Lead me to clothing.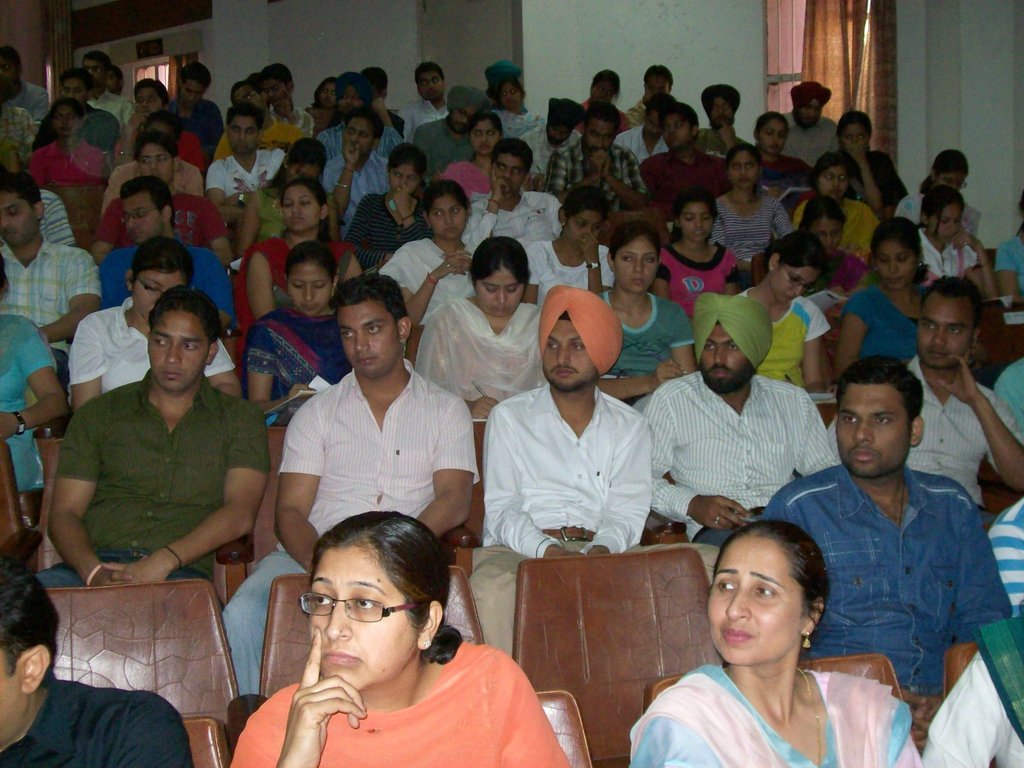
Lead to (499,105,547,137).
